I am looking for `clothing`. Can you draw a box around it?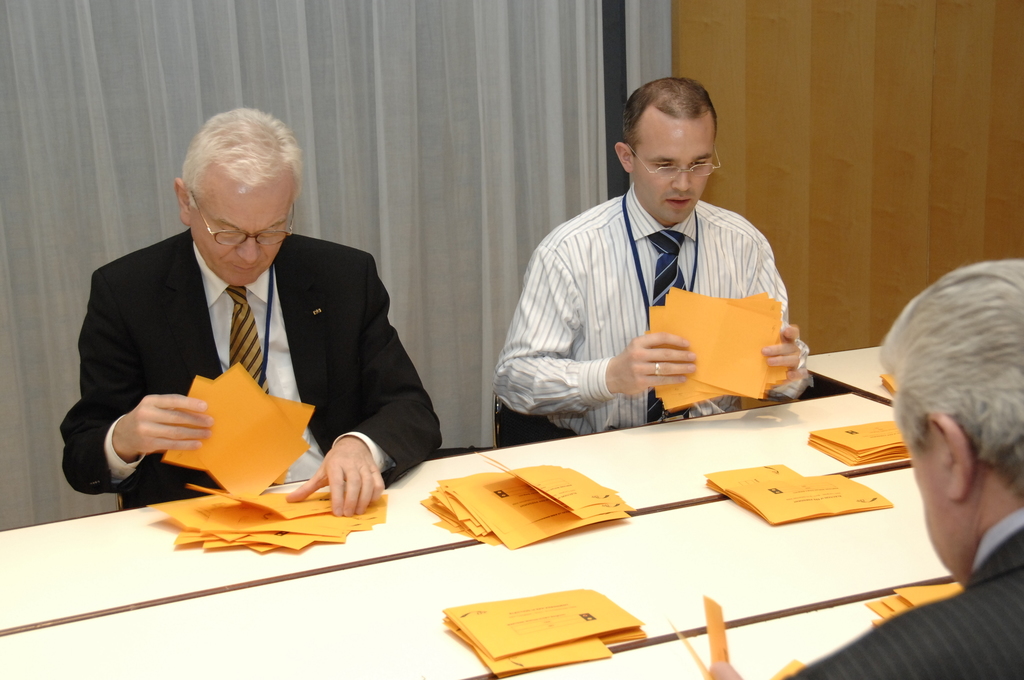
Sure, the bounding box is 488/181/812/442.
